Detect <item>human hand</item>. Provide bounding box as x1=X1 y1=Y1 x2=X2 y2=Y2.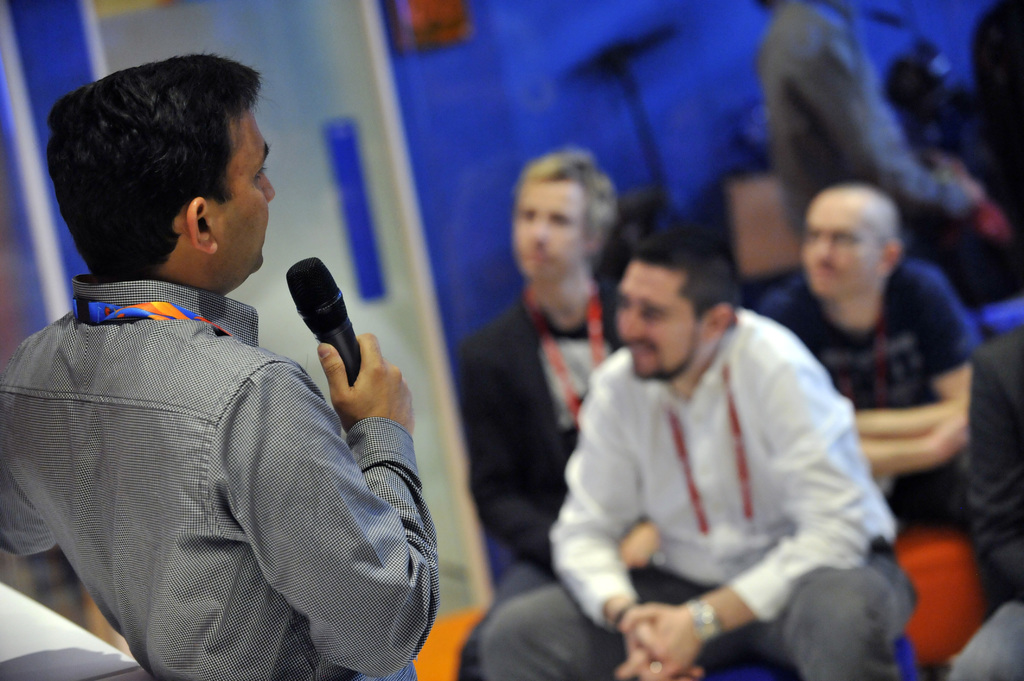
x1=611 y1=607 x2=703 y2=680.
